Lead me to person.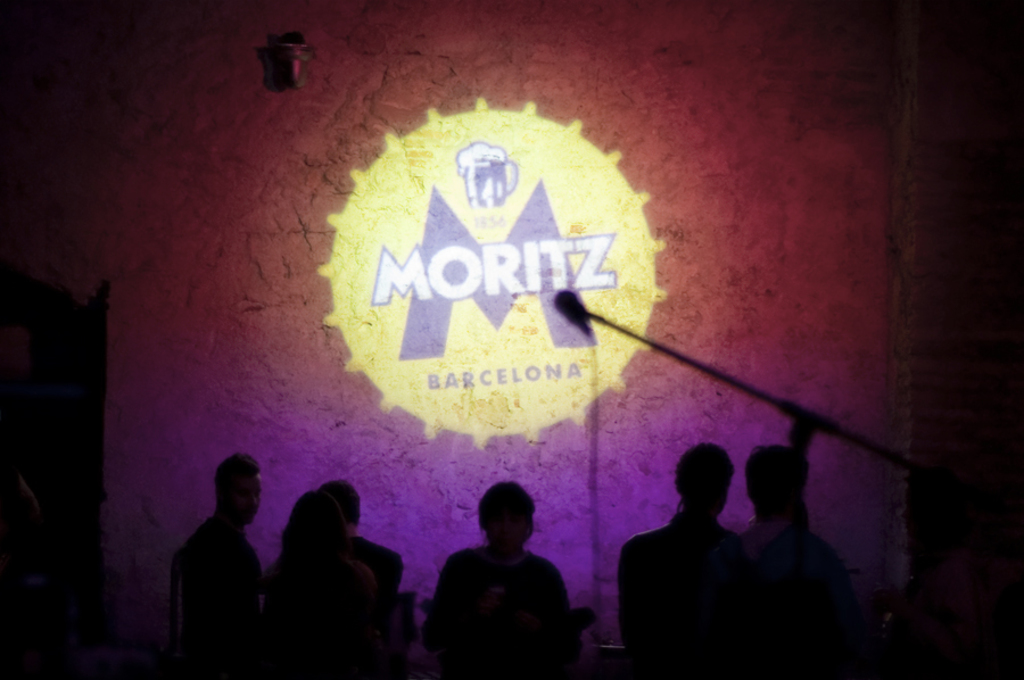
Lead to l=257, t=490, r=381, b=679.
